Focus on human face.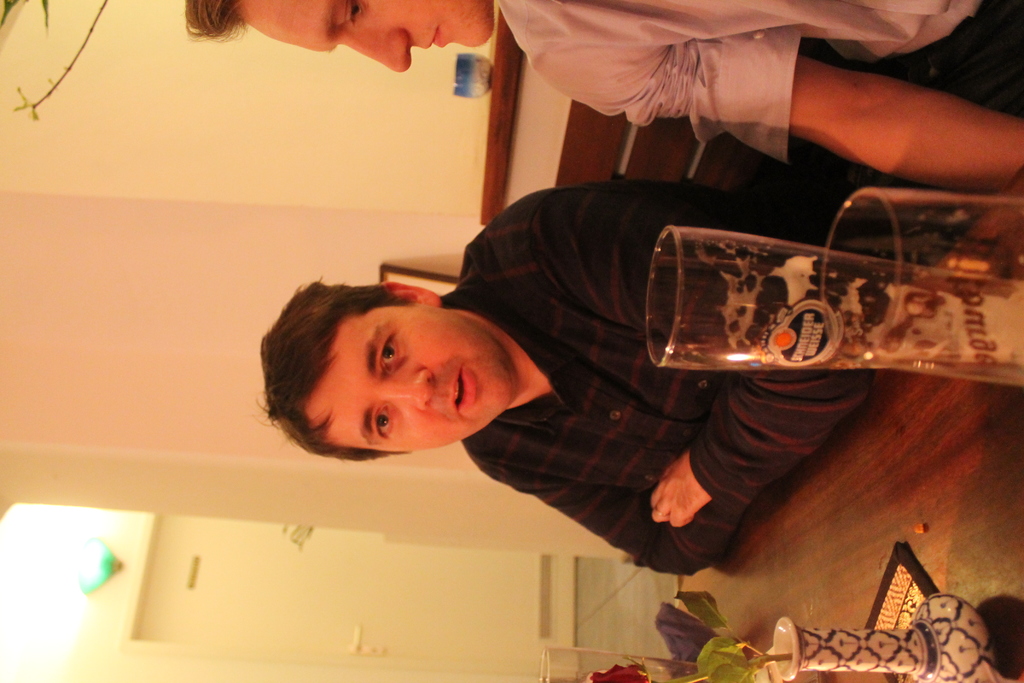
Focused at (left=230, top=0, right=489, bottom=72).
